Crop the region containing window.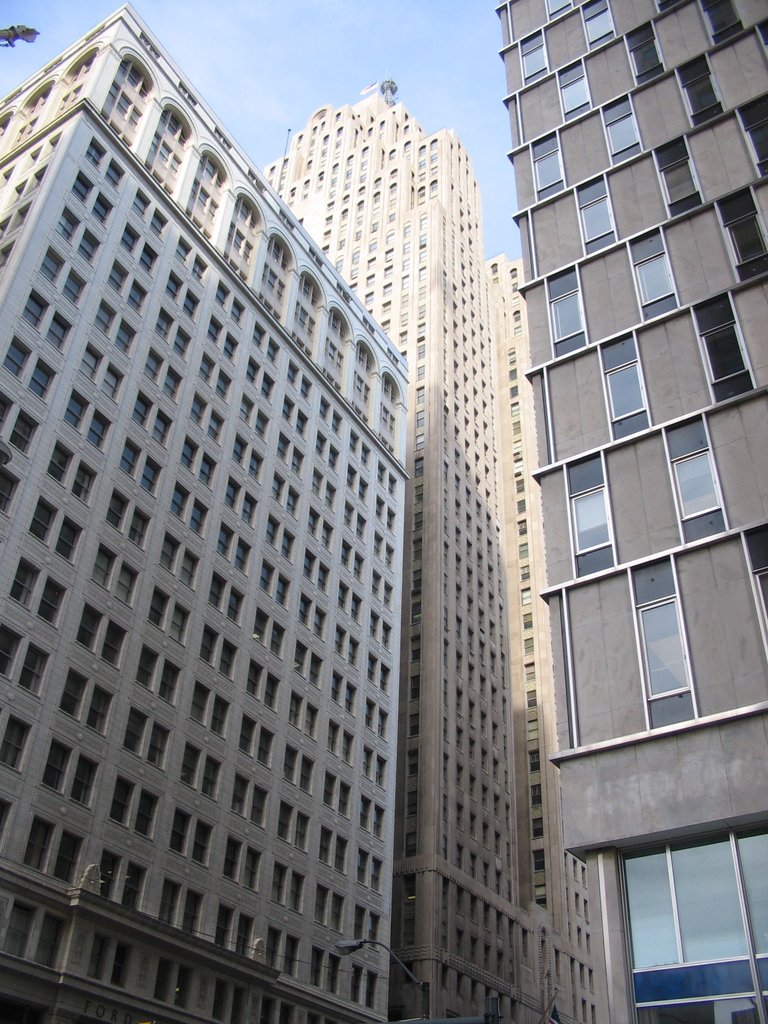
Crop region: [276, 468, 282, 505].
